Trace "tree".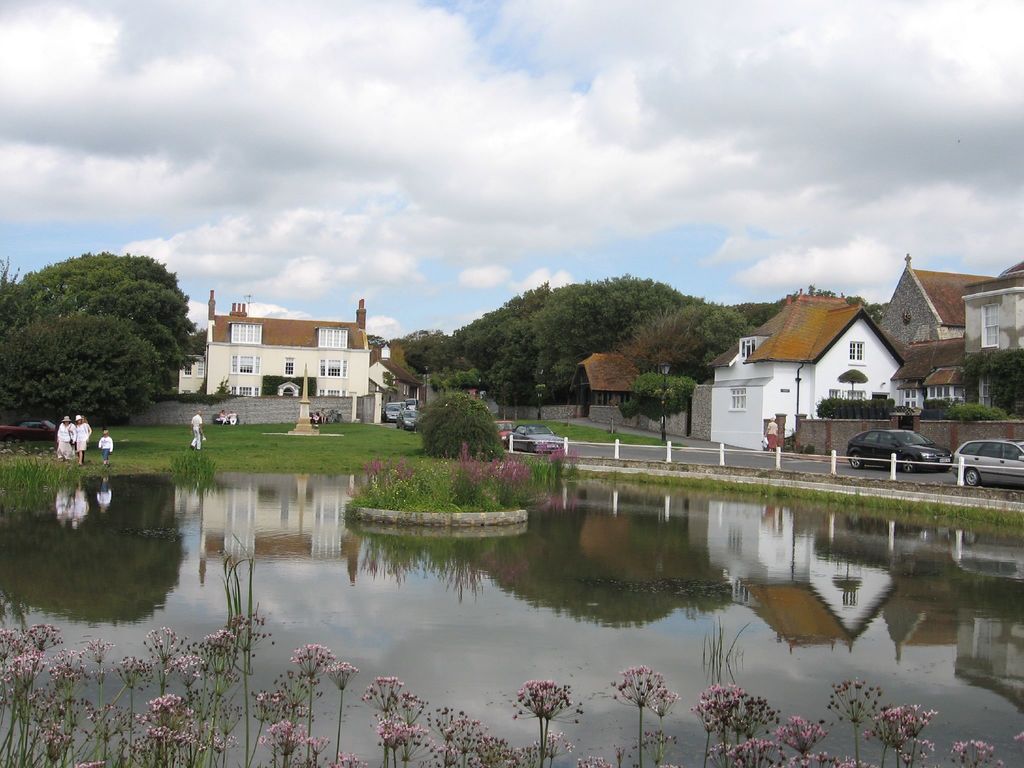
Traced to box=[816, 397, 904, 415].
